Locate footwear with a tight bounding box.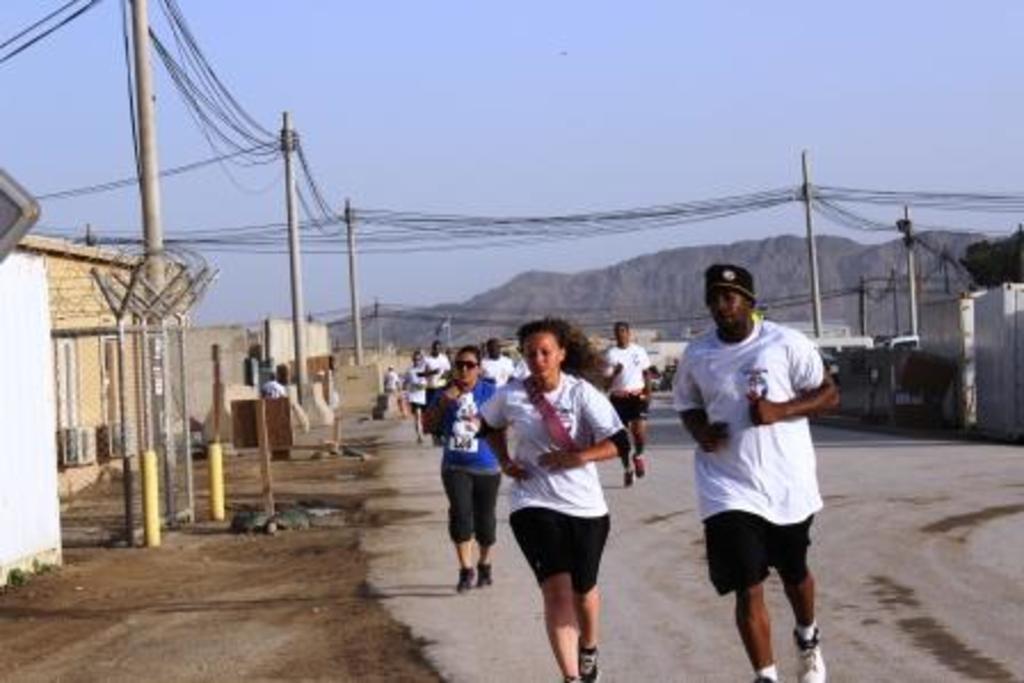
(x1=622, y1=466, x2=631, y2=484).
